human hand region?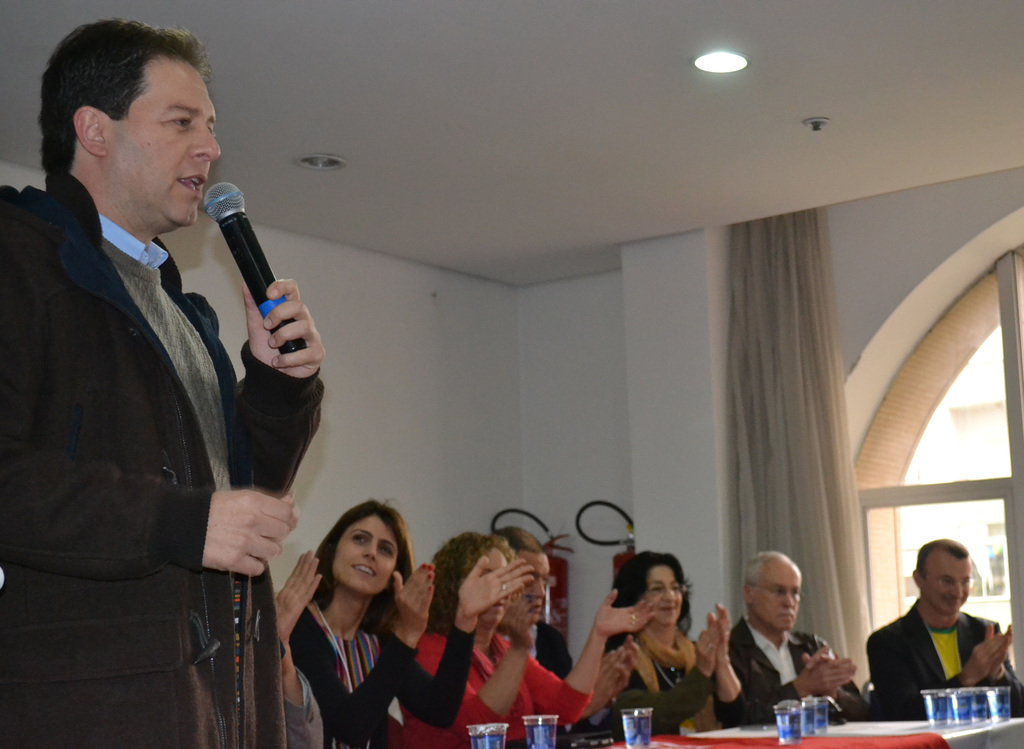
x1=456, y1=556, x2=537, y2=620
